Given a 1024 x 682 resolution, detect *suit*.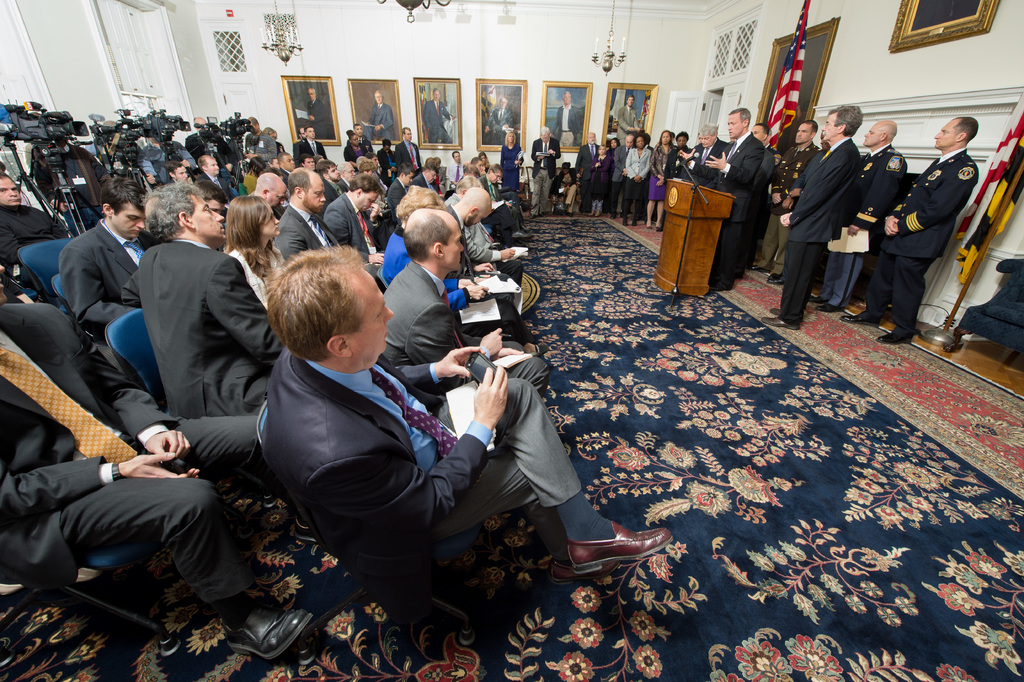
l=260, t=345, r=582, b=570.
